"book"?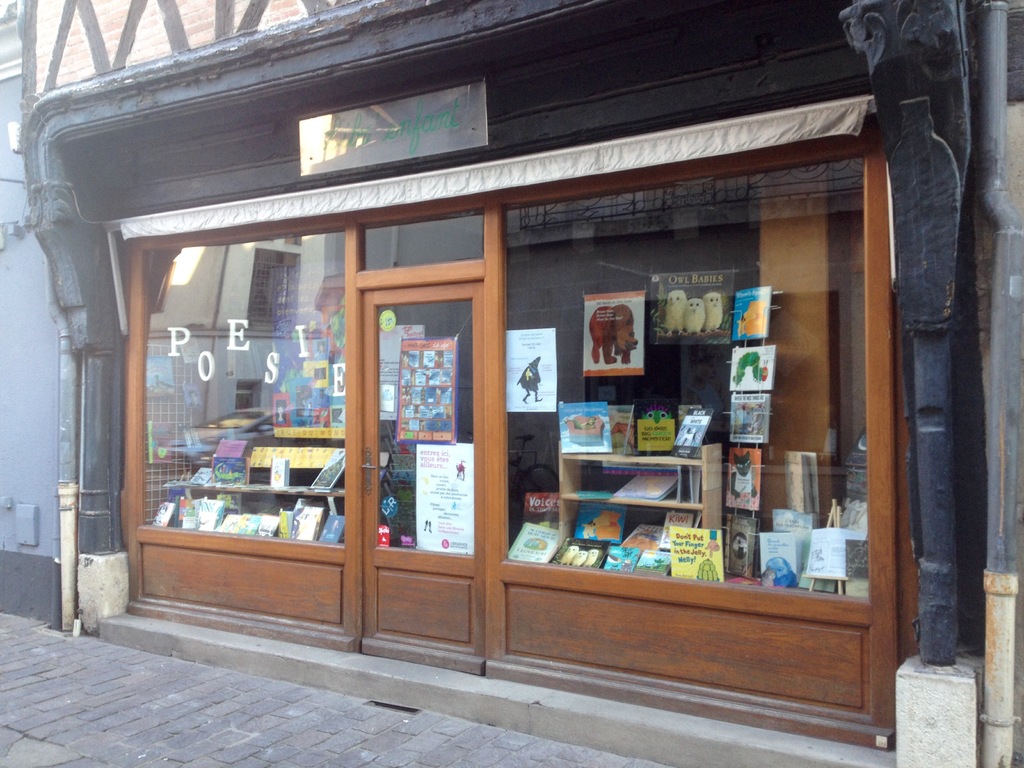
(left=506, top=518, right=561, bottom=561)
